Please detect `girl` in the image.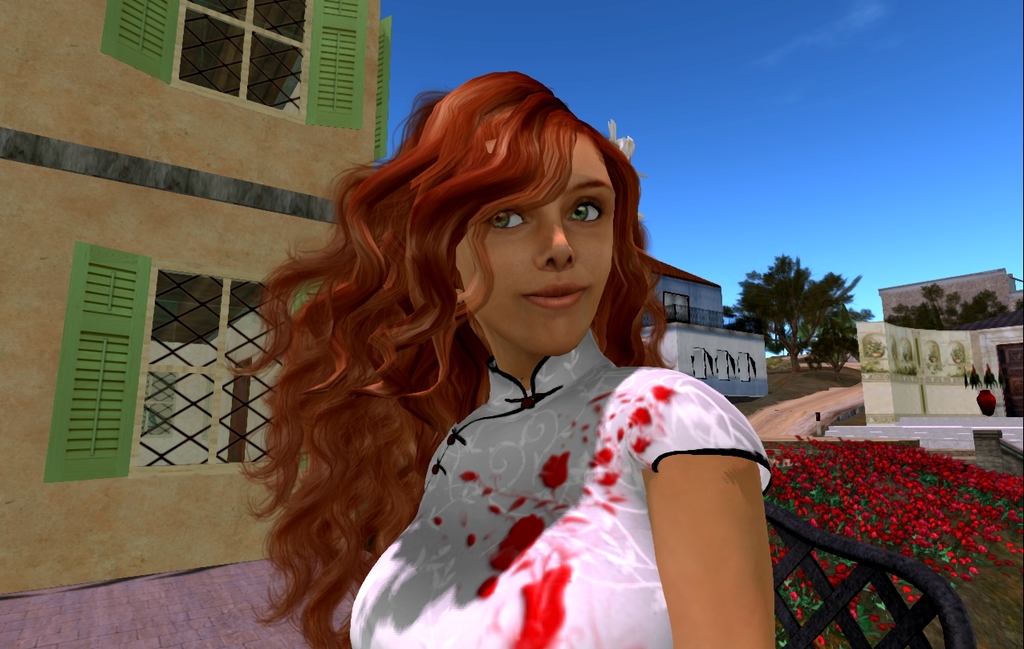
left=222, top=71, right=781, bottom=648.
